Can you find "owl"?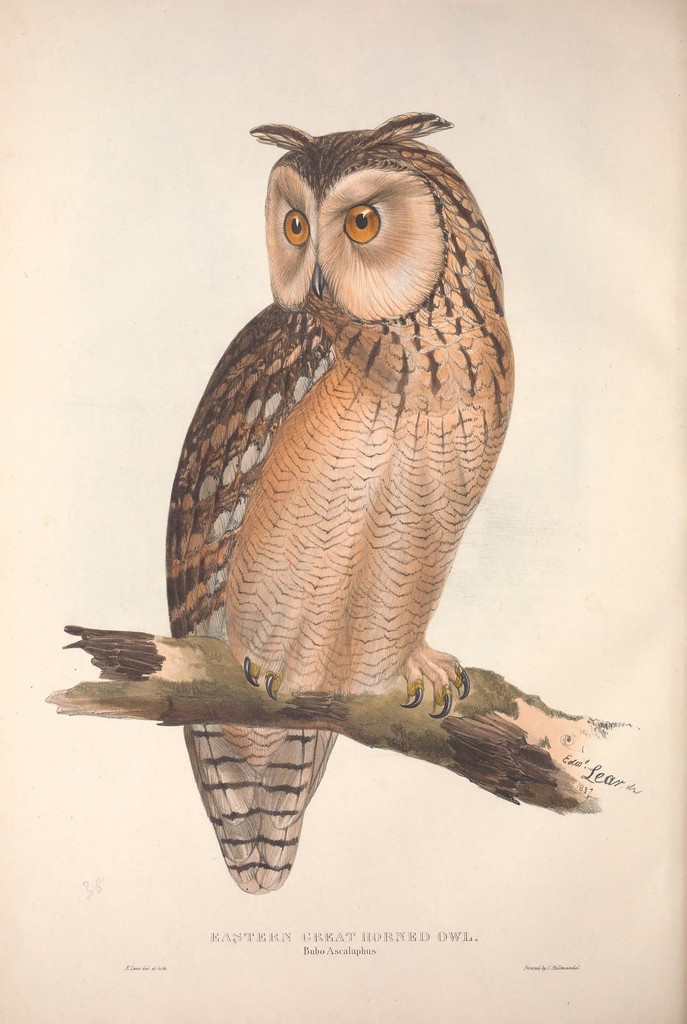
Yes, bounding box: <bbox>168, 111, 519, 894</bbox>.
